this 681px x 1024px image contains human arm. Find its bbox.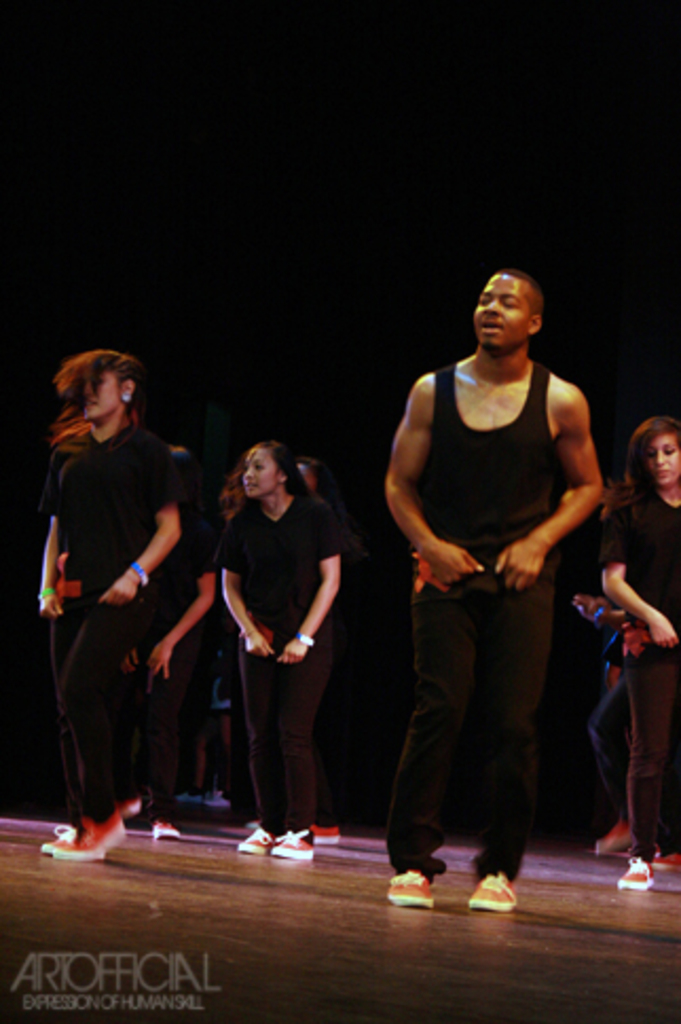
{"left": 590, "top": 489, "right": 679, "bottom": 656}.
